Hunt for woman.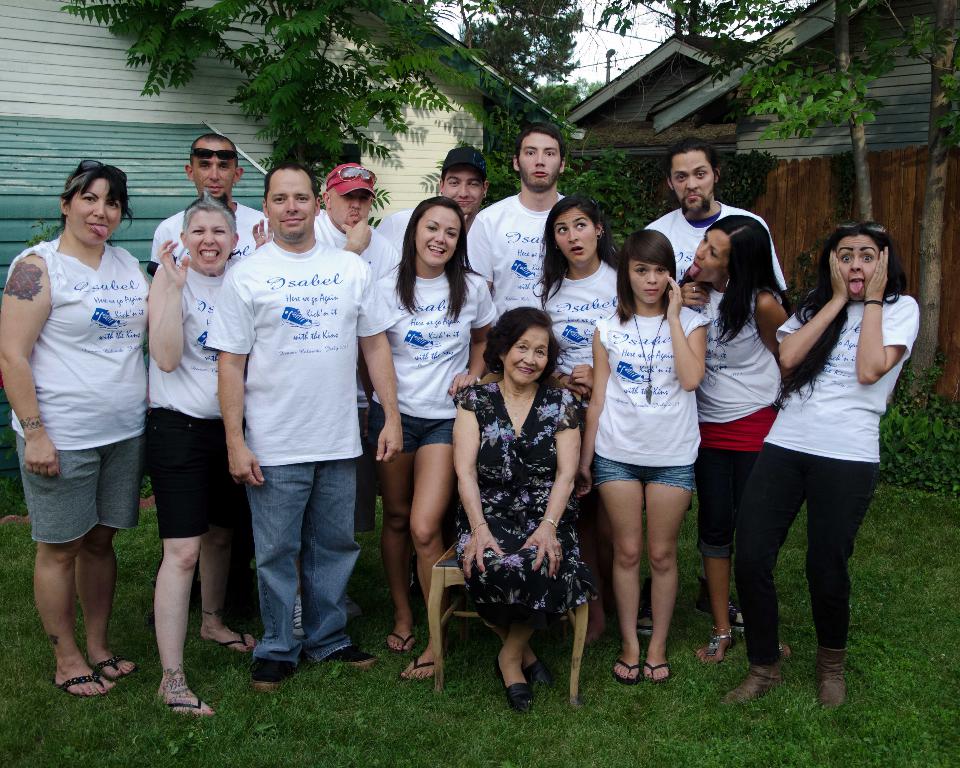
Hunted down at (538, 203, 623, 677).
